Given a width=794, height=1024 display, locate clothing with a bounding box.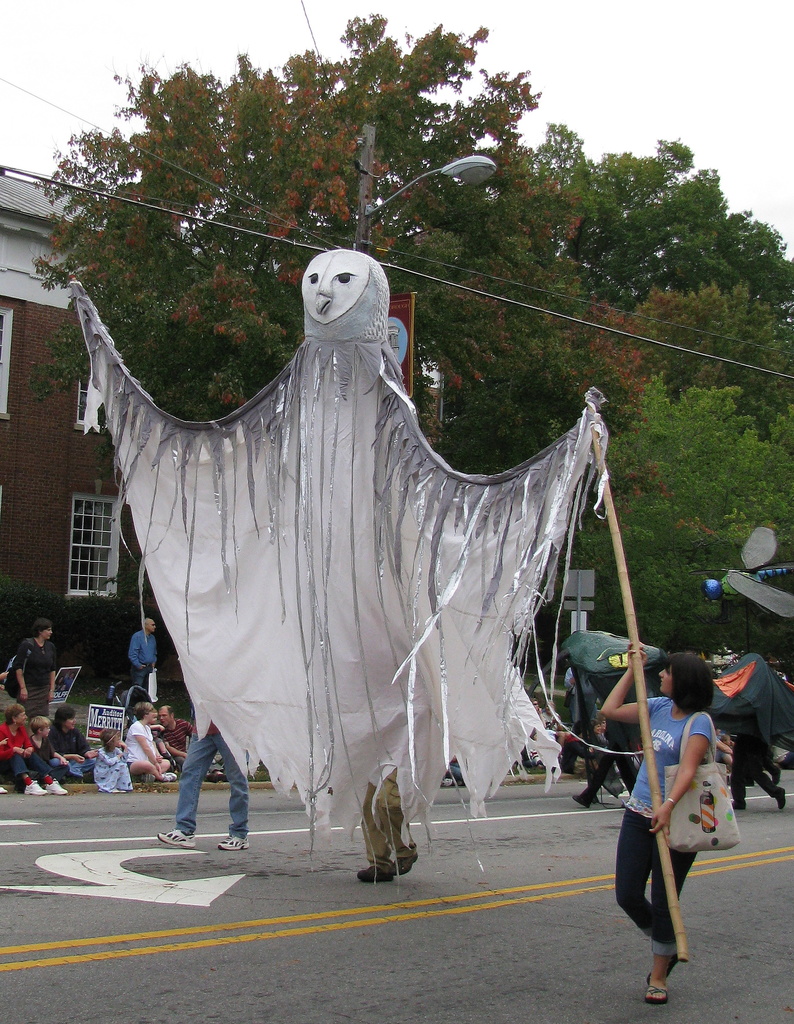
Located: x1=94 y1=735 x2=134 y2=795.
